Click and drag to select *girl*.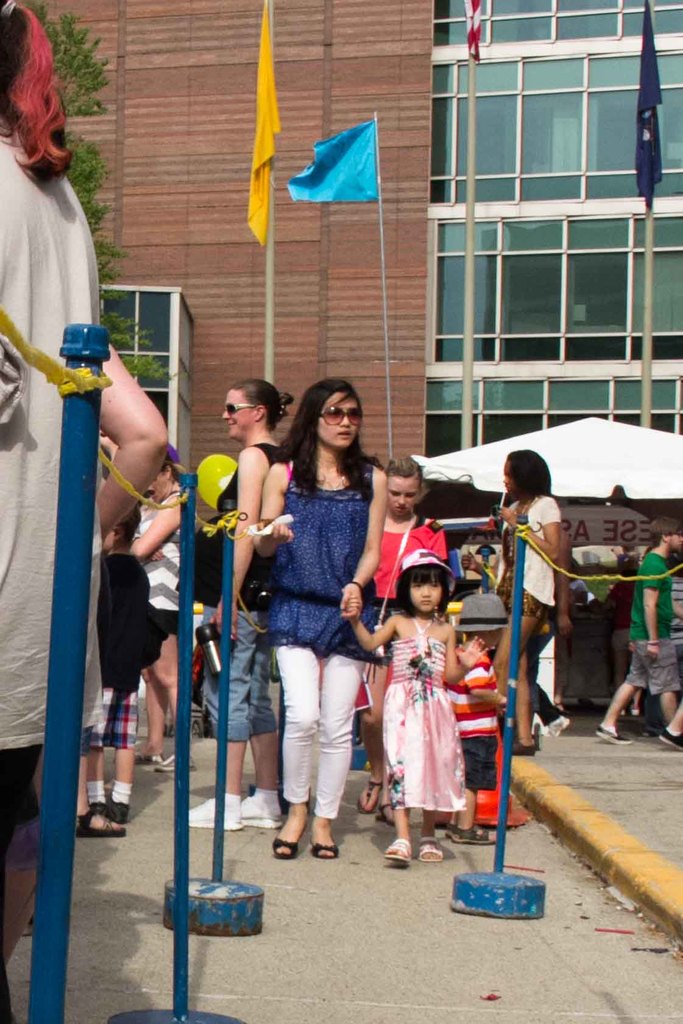
Selection: x1=252 y1=375 x2=390 y2=861.
